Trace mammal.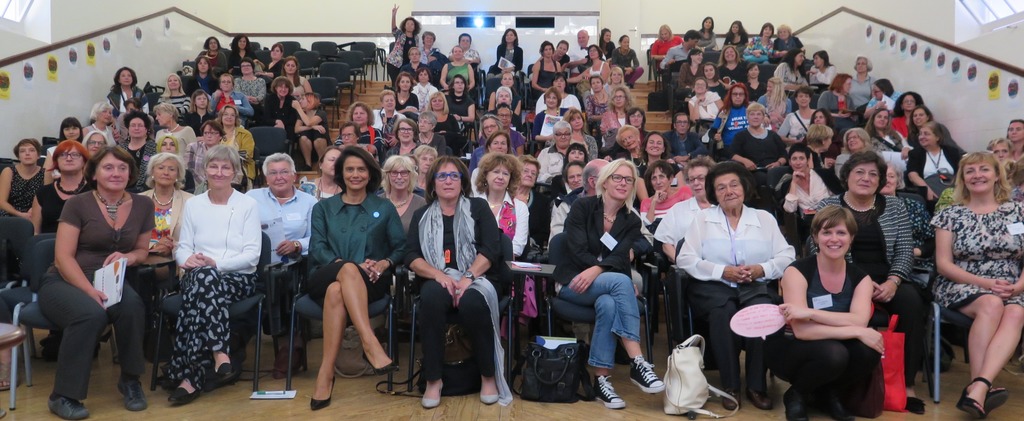
Traced to bbox=(417, 31, 450, 72).
